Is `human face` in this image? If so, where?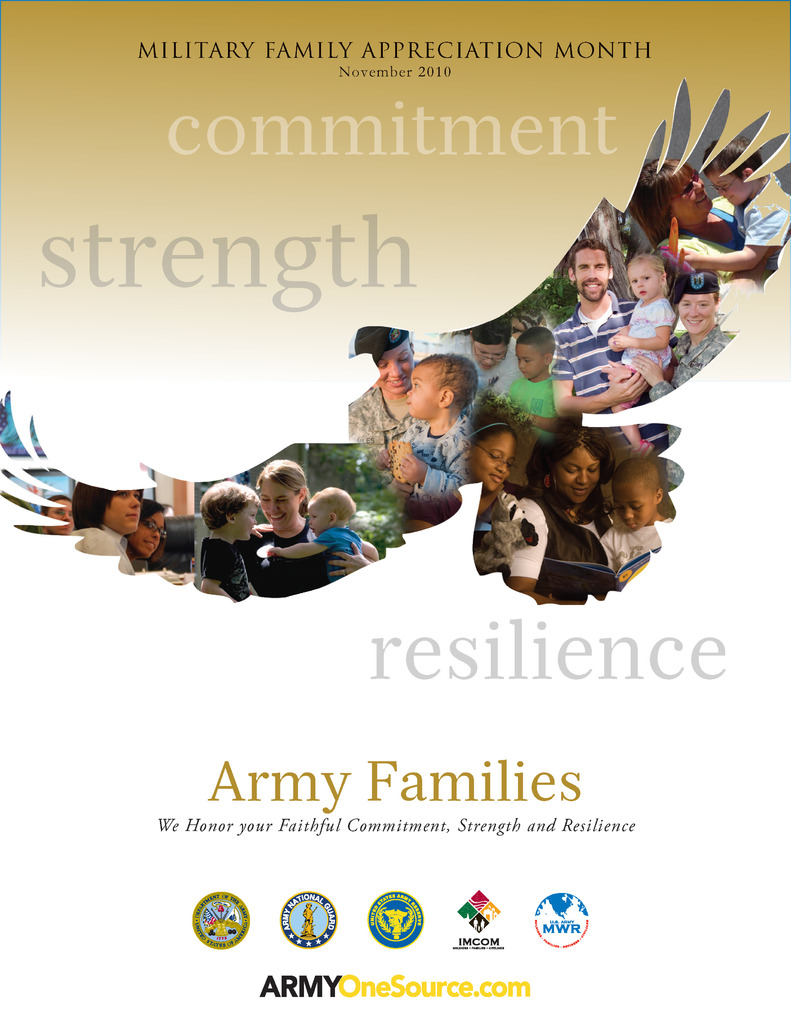
Yes, at region(607, 476, 652, 536).
